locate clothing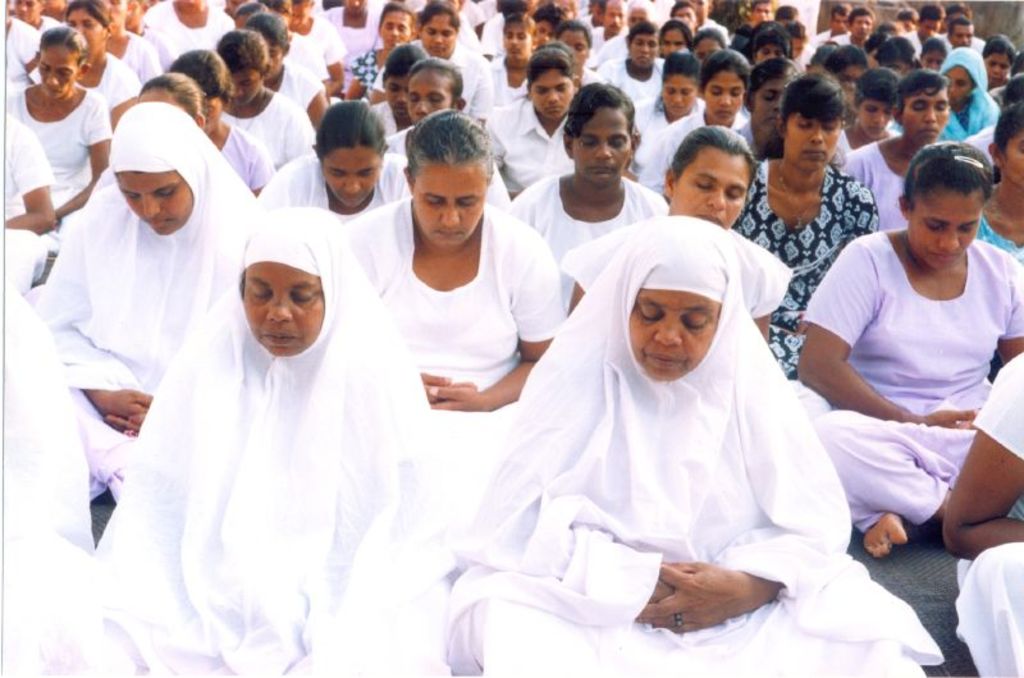
(left=0, top=128, right=54, bottom=272)
